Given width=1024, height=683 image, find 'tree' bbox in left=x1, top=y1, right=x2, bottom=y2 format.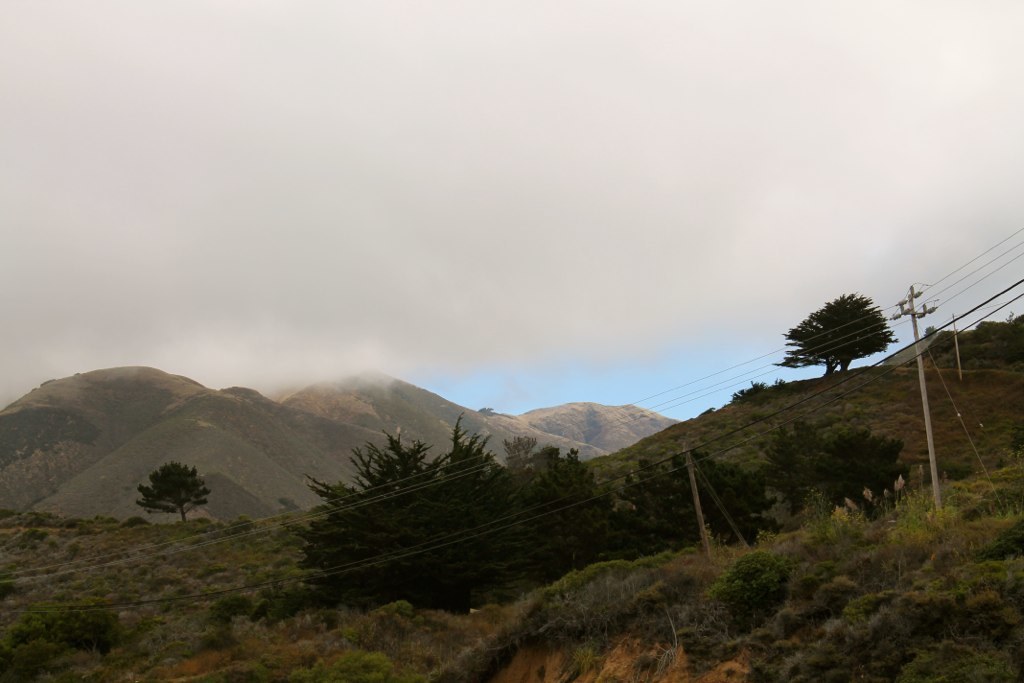
left=498, top=436, right=560, bottom=484.
